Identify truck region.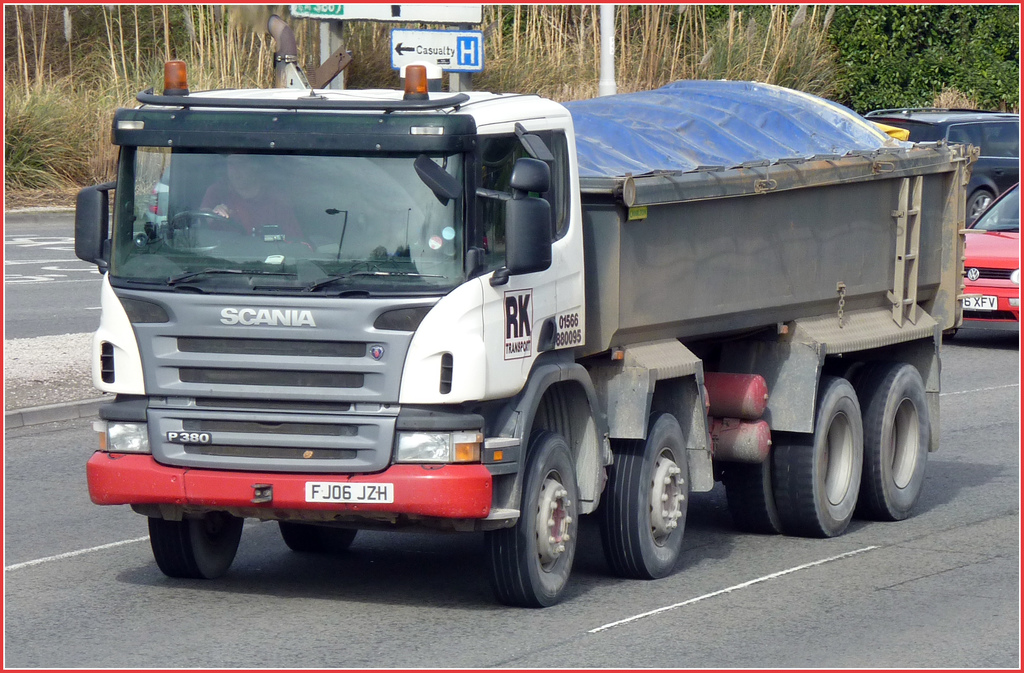
Region: detection(92, 38, 976, 605).
